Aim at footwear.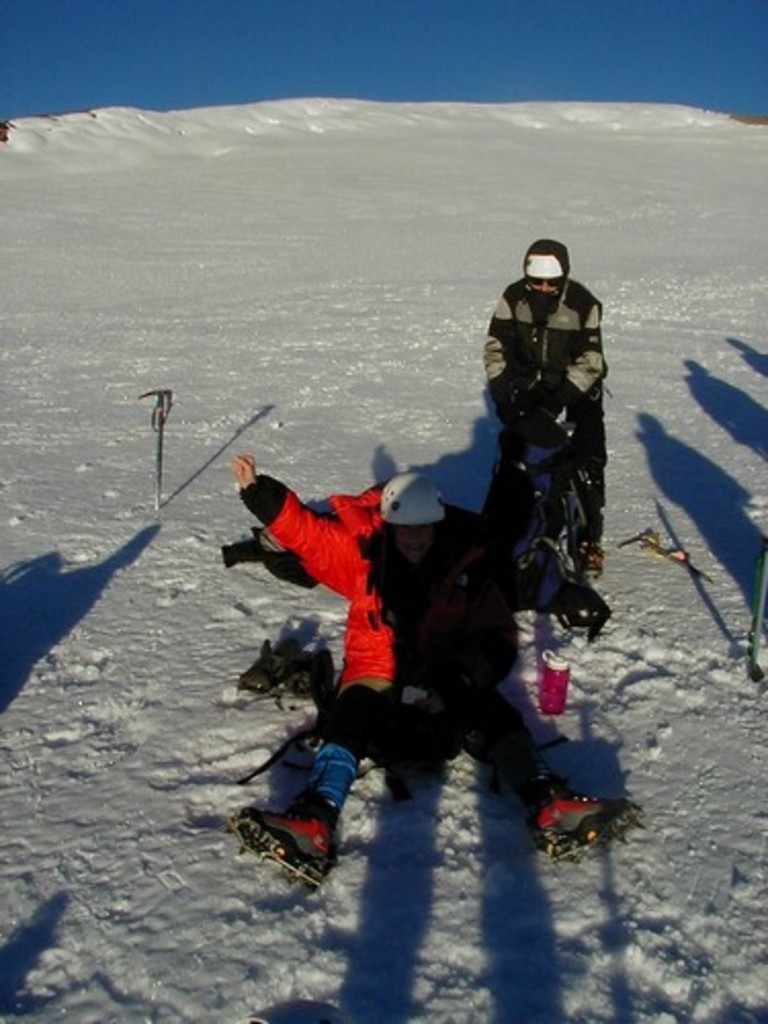
Aimed at <bbox>233, 813, 330, 887</bbox>.
